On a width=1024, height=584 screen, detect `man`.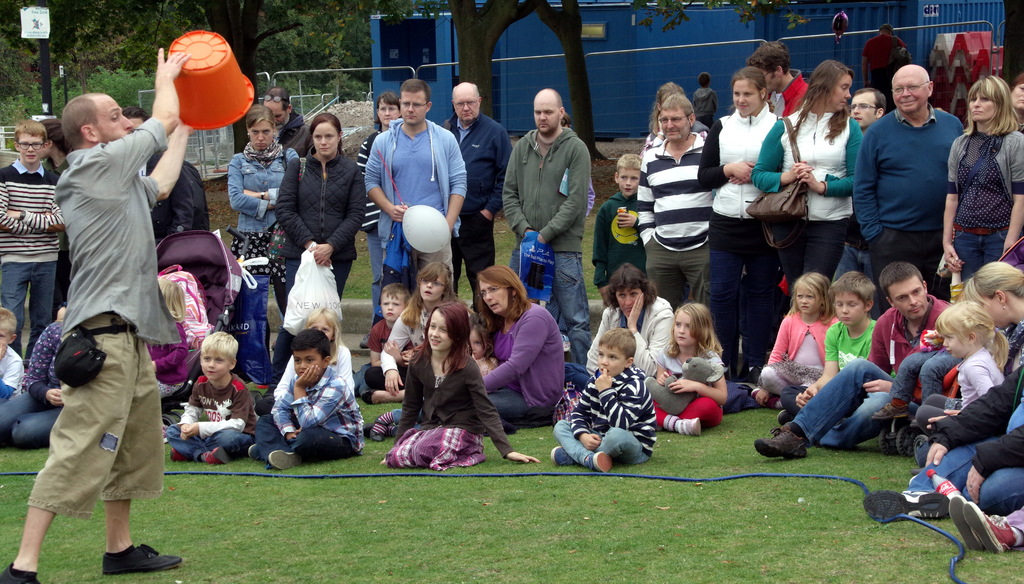
bbox(861, 23, 911, 112).
